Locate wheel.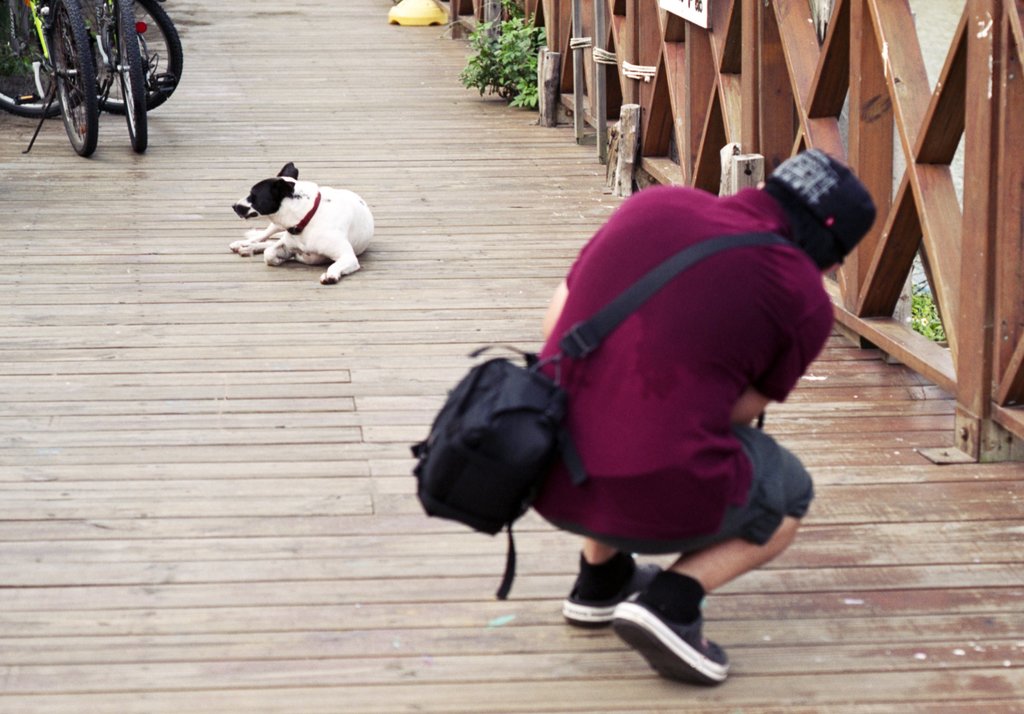
Bounding box: 69/0/184/119.
